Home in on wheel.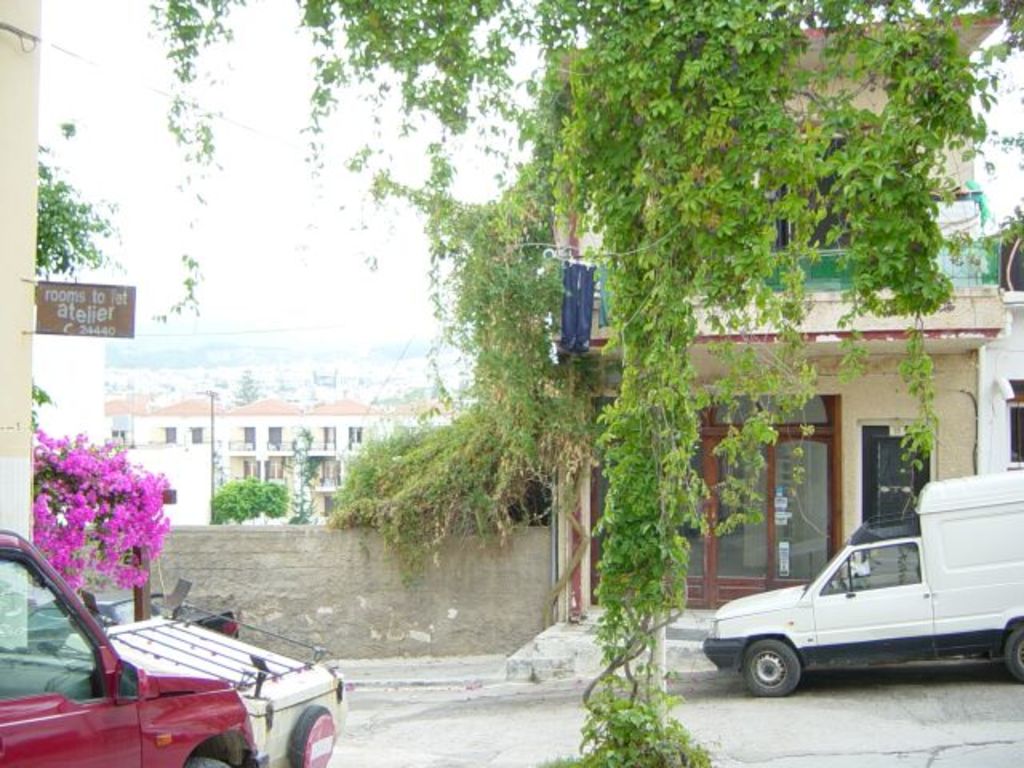
Homed in at crop(186, 755, 232, 766).
